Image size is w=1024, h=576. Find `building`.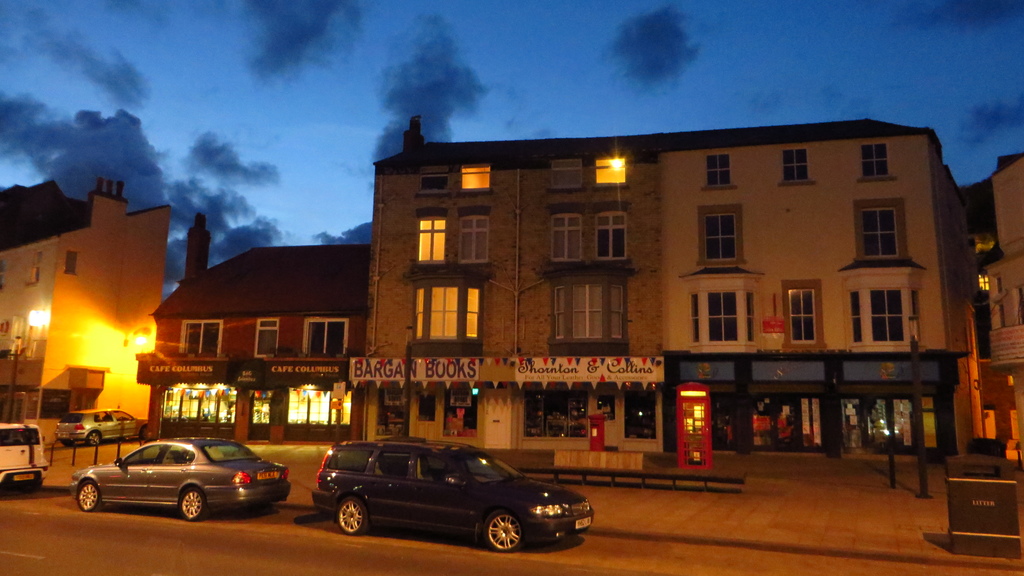
region(4, 178, 166, 447).
